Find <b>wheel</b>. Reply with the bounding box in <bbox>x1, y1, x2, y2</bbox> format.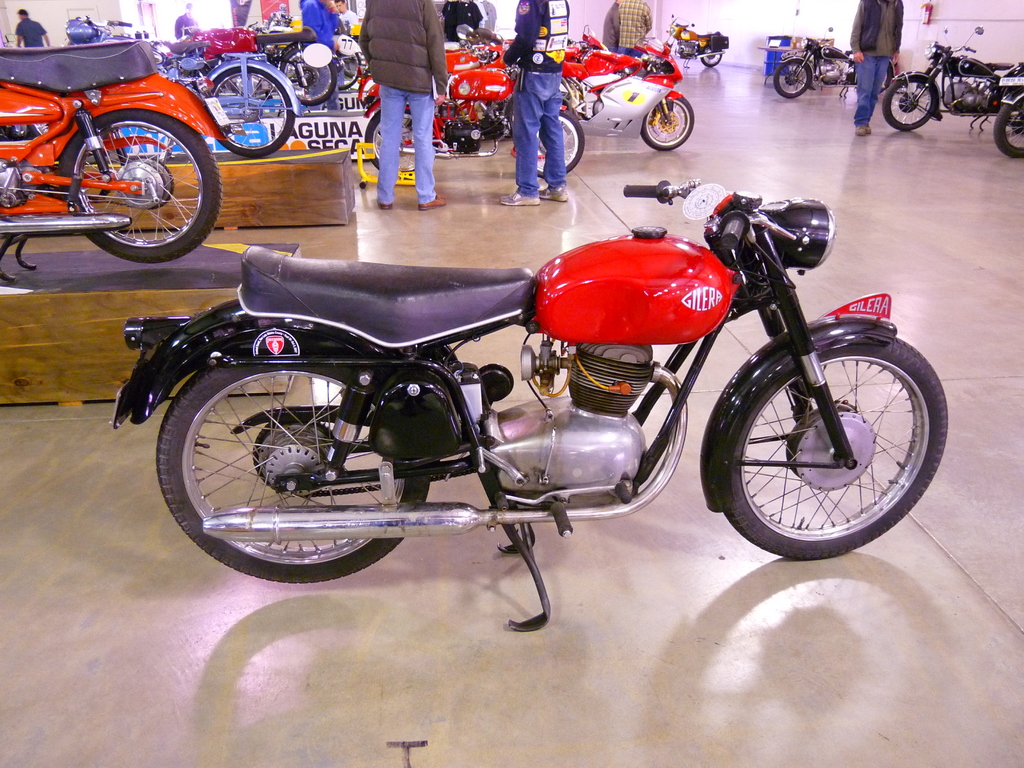
<bbox>881, 80, 939, 132</bbox>.
